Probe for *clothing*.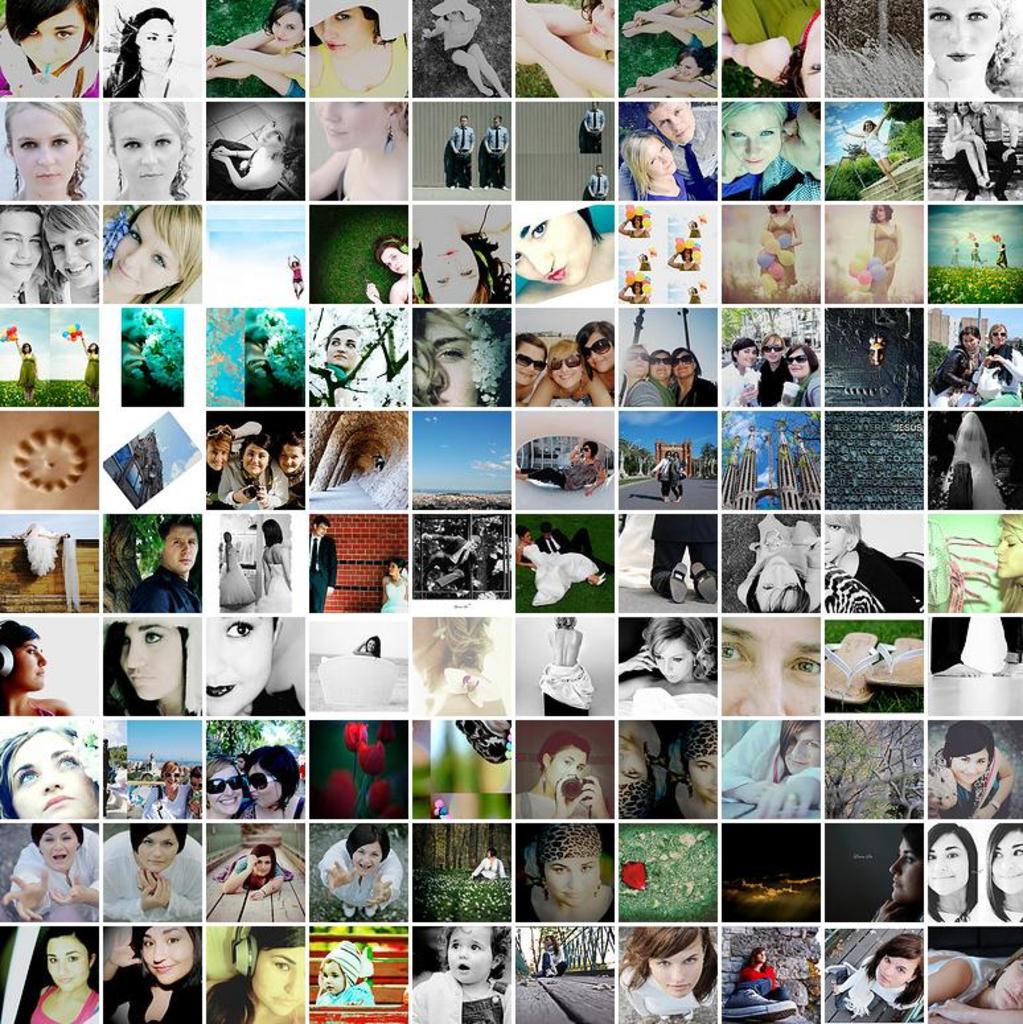
Probe result: bbox(673, 378, 716, 406).
